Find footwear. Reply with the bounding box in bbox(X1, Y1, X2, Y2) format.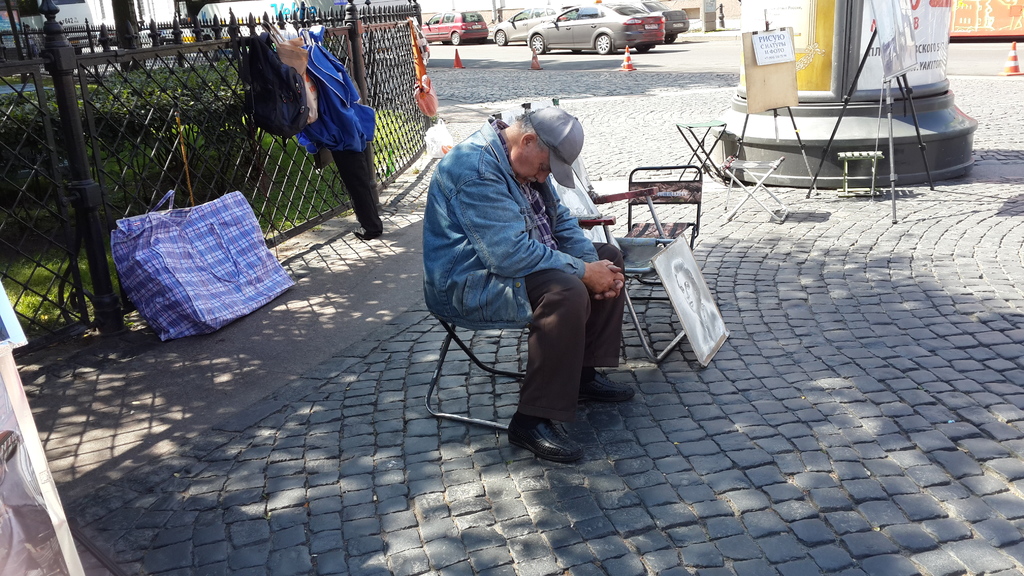
bbox(508, 407, 586, 462).
